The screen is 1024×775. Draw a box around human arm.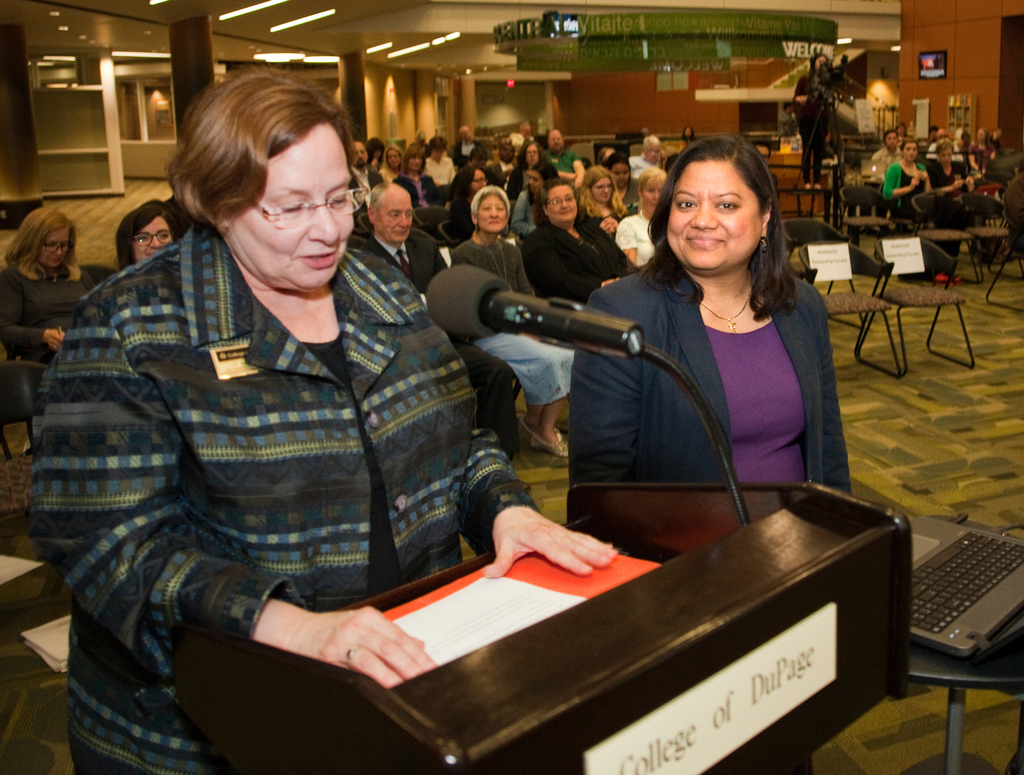
(3, 267, 70, 355).
